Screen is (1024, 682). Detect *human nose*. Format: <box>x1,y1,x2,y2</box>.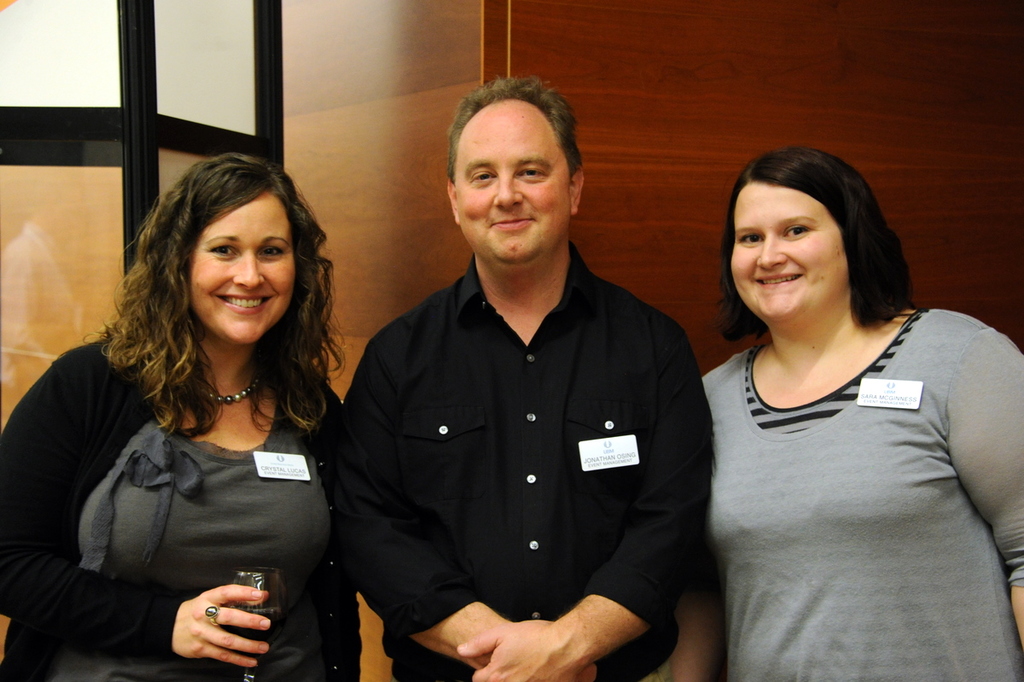
<box>234,260,266,288</box>.
